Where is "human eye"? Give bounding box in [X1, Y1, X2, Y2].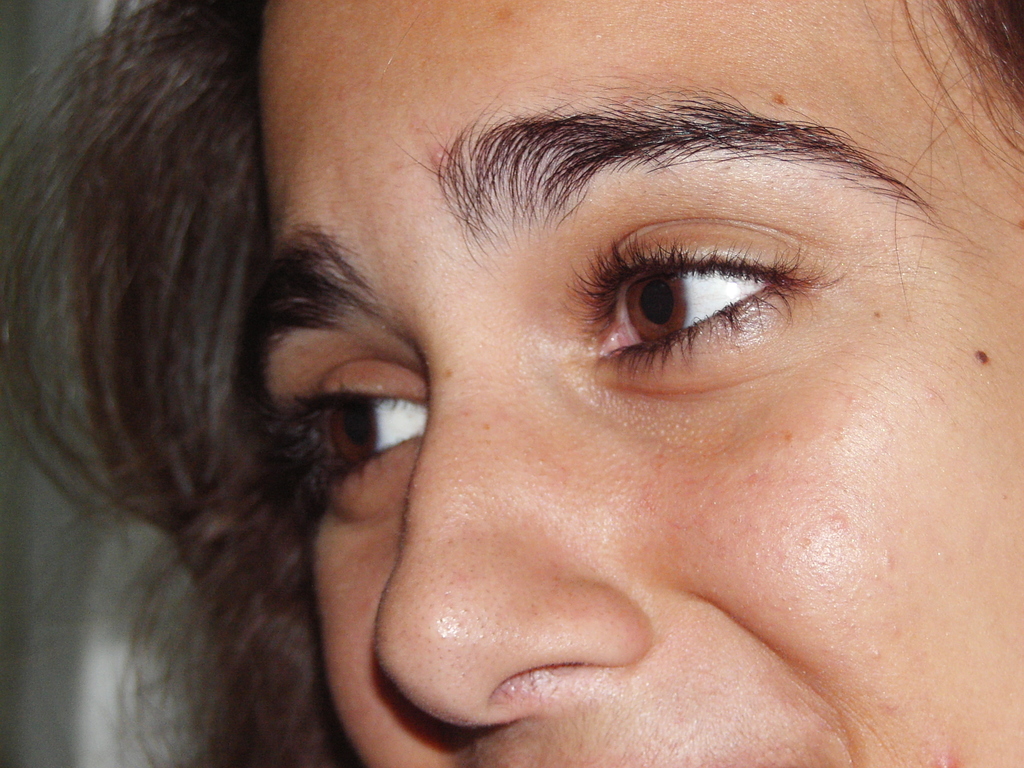
[556, 214, 858, 397].
